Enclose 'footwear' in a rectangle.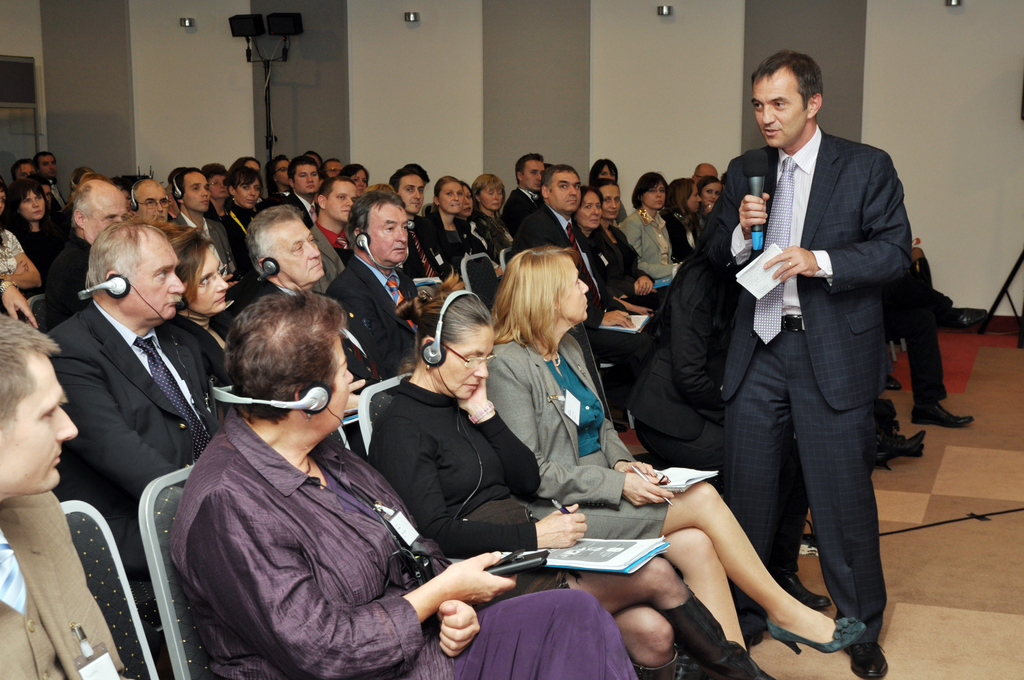
(770, 565, 826, 613).
